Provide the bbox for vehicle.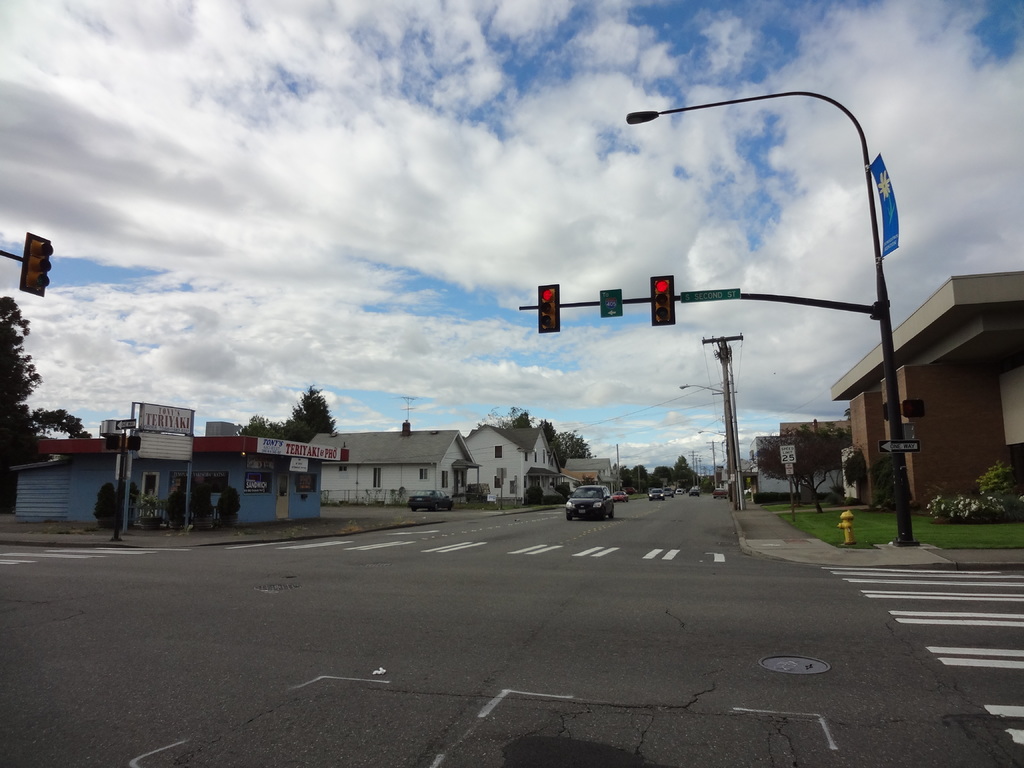
(left=662, top=484, right=673, bottom=496).
